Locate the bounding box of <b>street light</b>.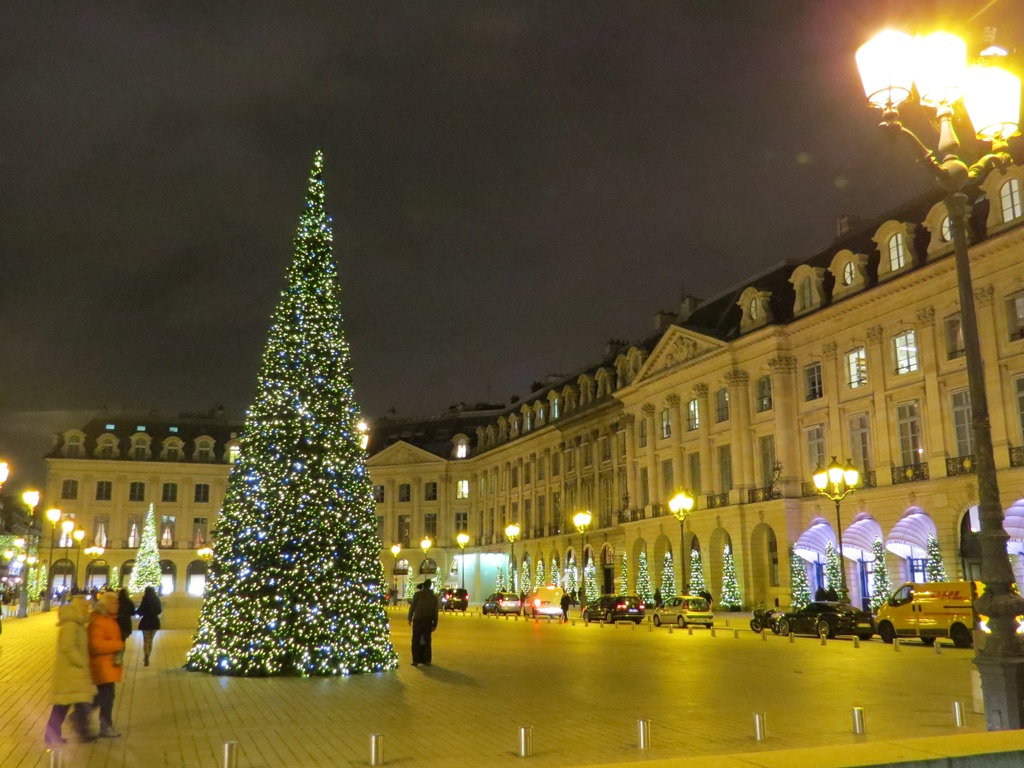
Bounding box: 507 524 524 596.
